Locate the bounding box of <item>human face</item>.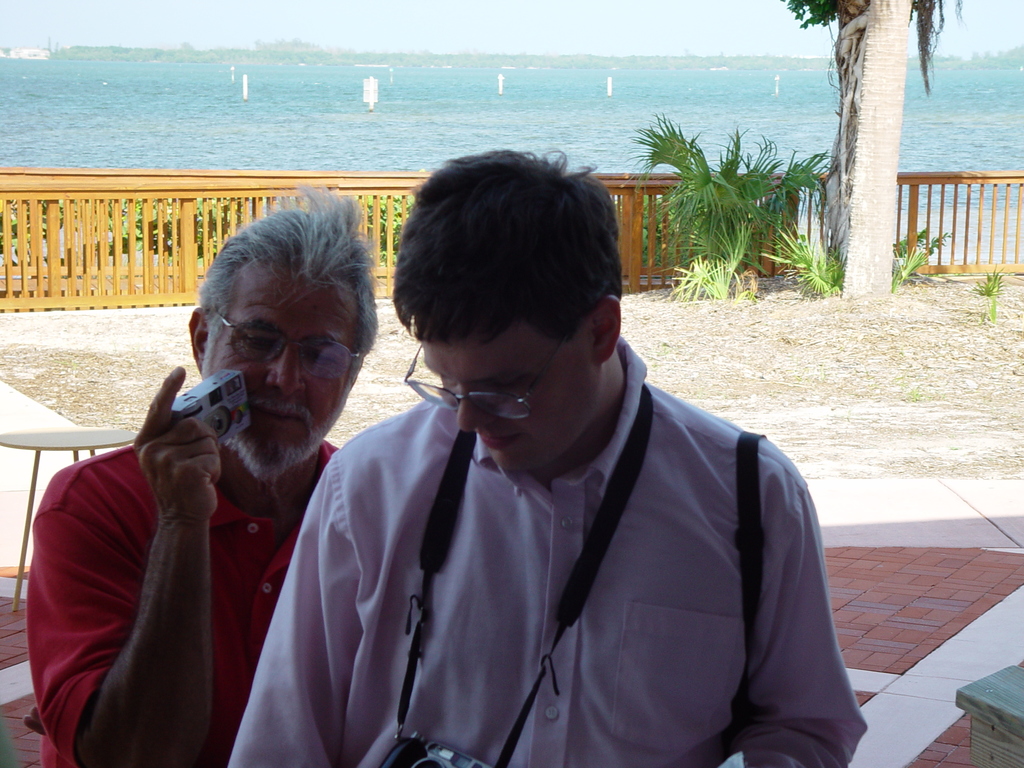
Bounding box: [x1=430, y1=323, x2=596, y2=462].
